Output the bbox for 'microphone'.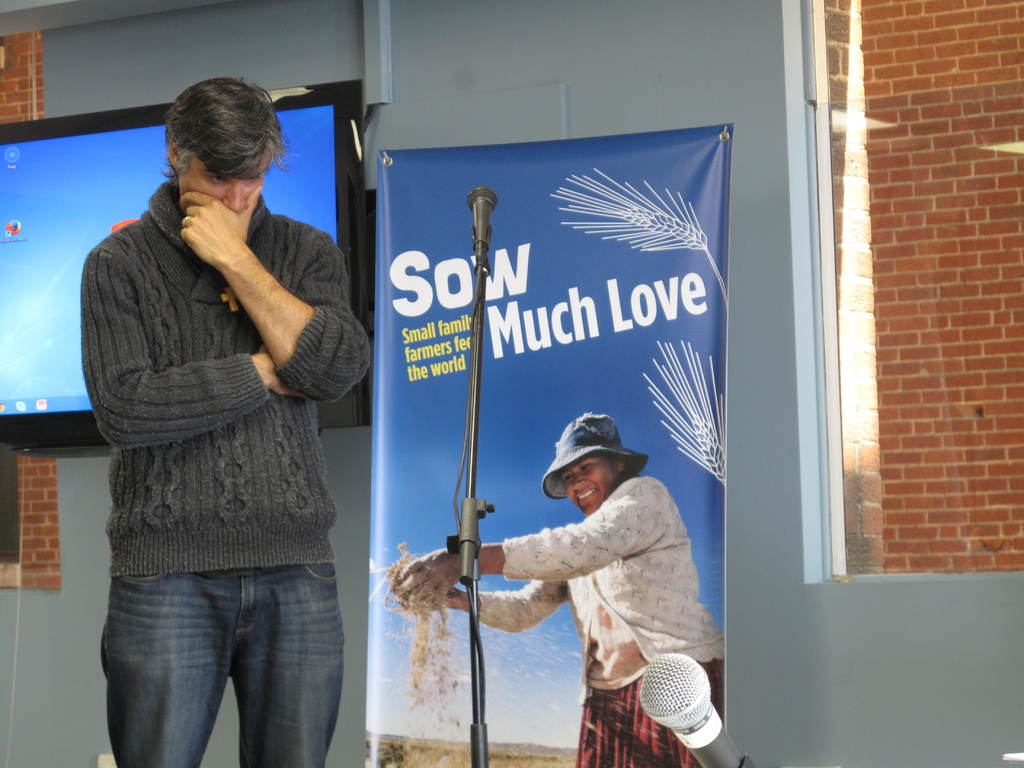
bbox=(630, 664, 720, 755).
